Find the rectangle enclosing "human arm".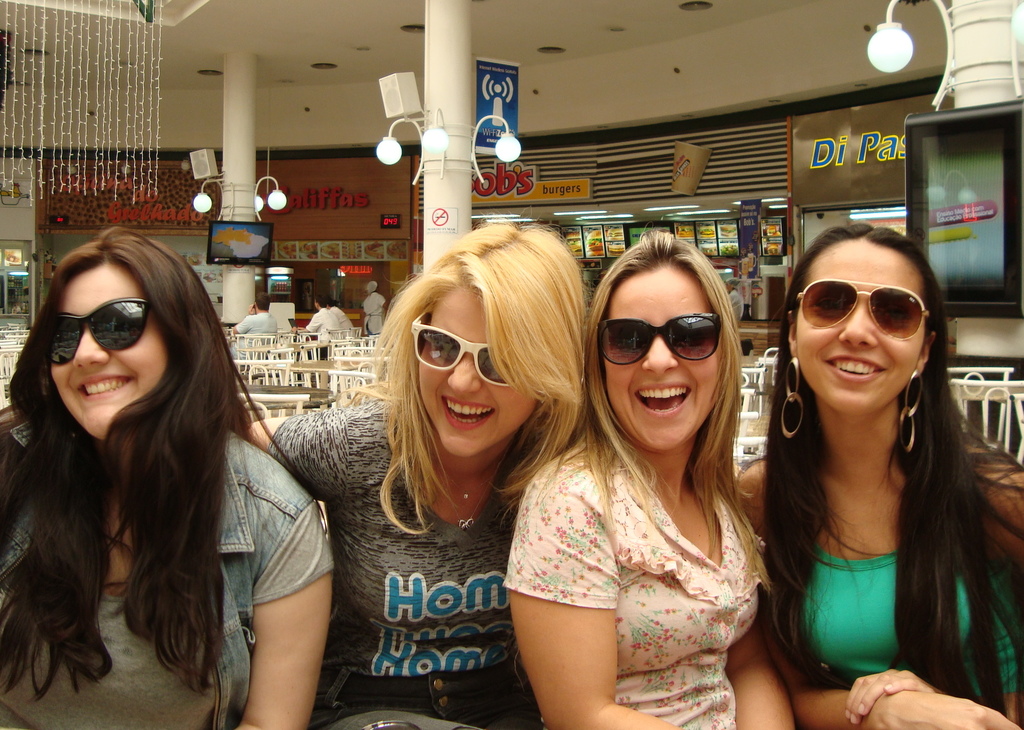
226 477 333 725.
